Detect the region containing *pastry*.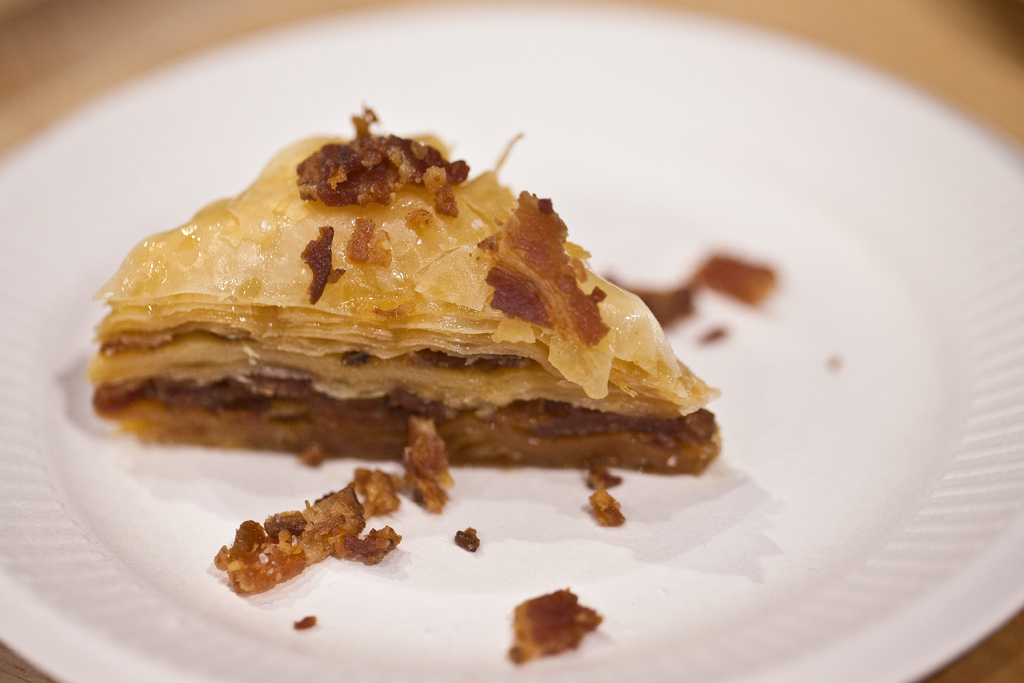
rect(88, 106, 680, 531).
